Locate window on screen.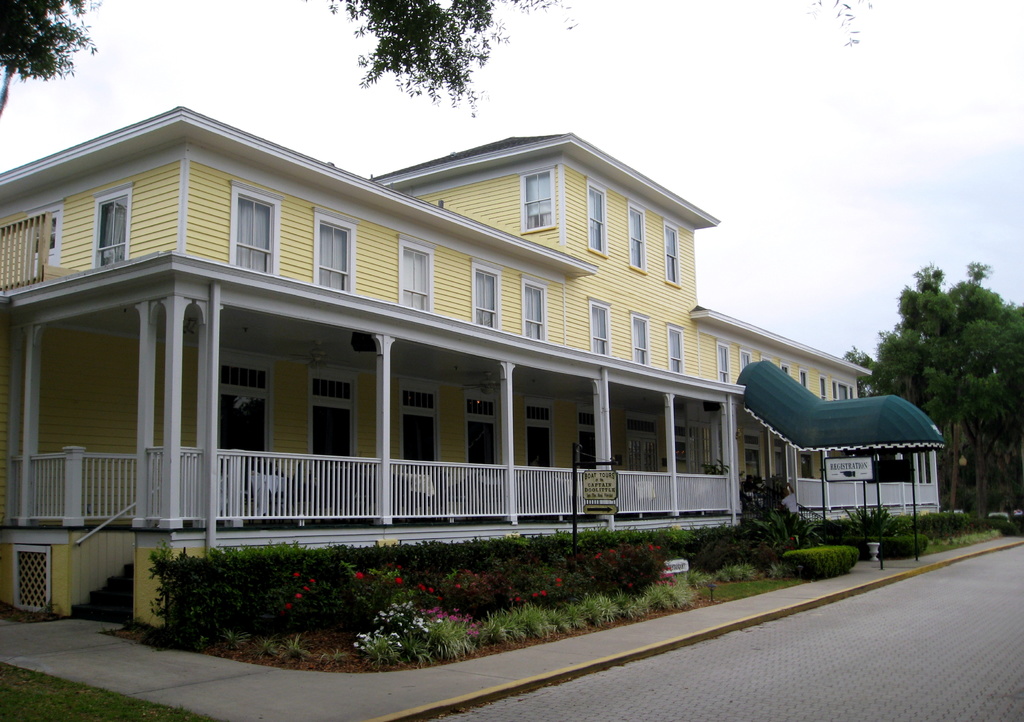
On screen at box=[588, 185, 602, 250].
